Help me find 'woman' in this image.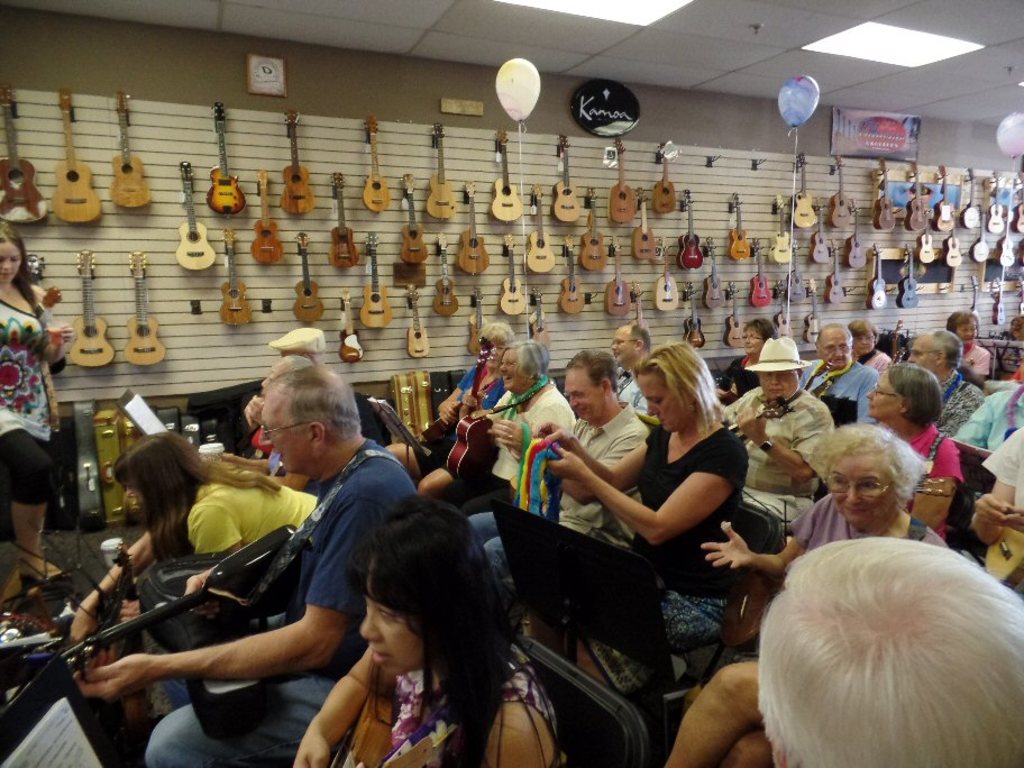
Found it: bbox(0, 219, 65, 593).
